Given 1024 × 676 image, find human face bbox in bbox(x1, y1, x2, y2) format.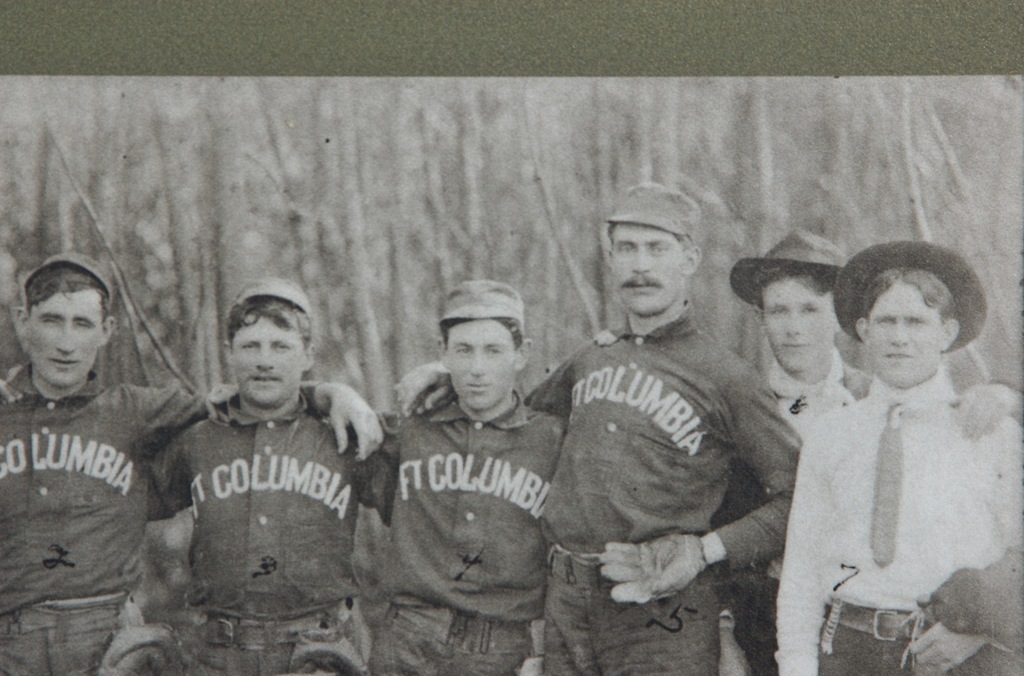
bbox(863, 275, 946, 389).
